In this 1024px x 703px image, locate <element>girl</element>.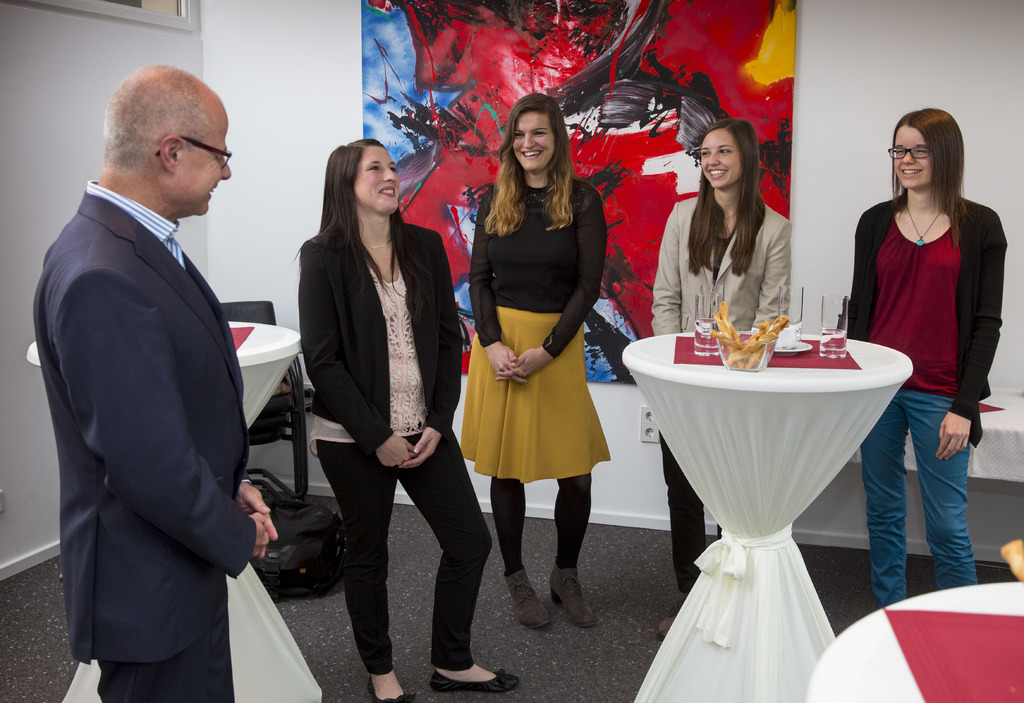
Bounding box: crop(846, 106, 1007, 608).
